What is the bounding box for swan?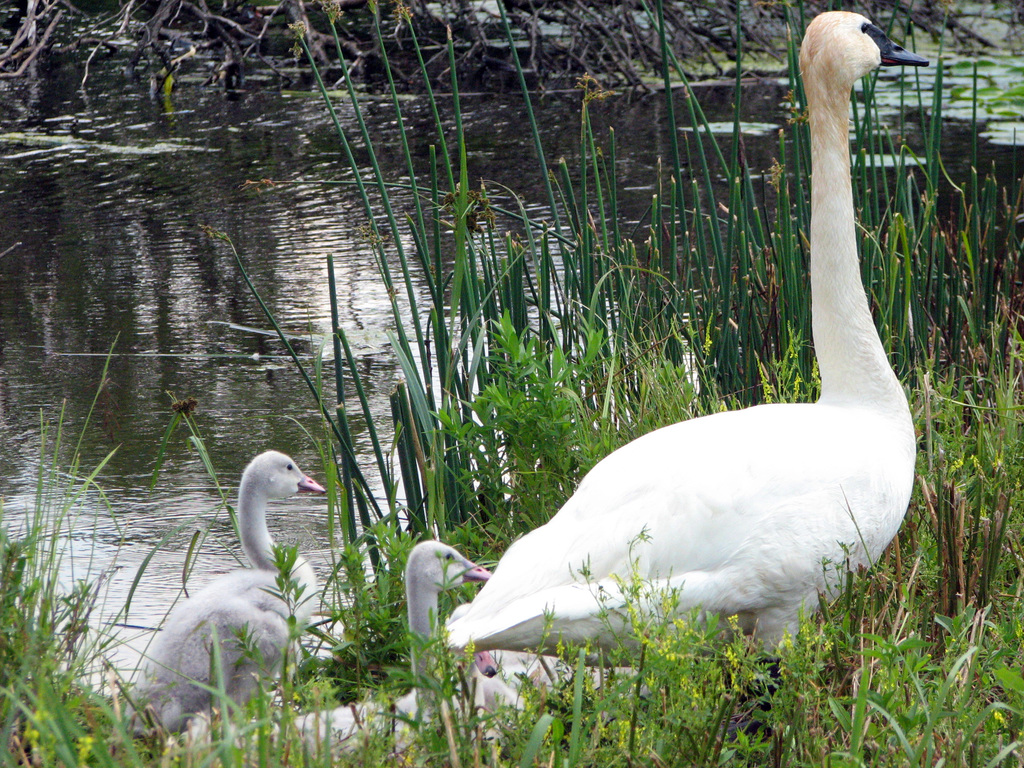
[x1=119, y1=452, x2=326, y2=747].
